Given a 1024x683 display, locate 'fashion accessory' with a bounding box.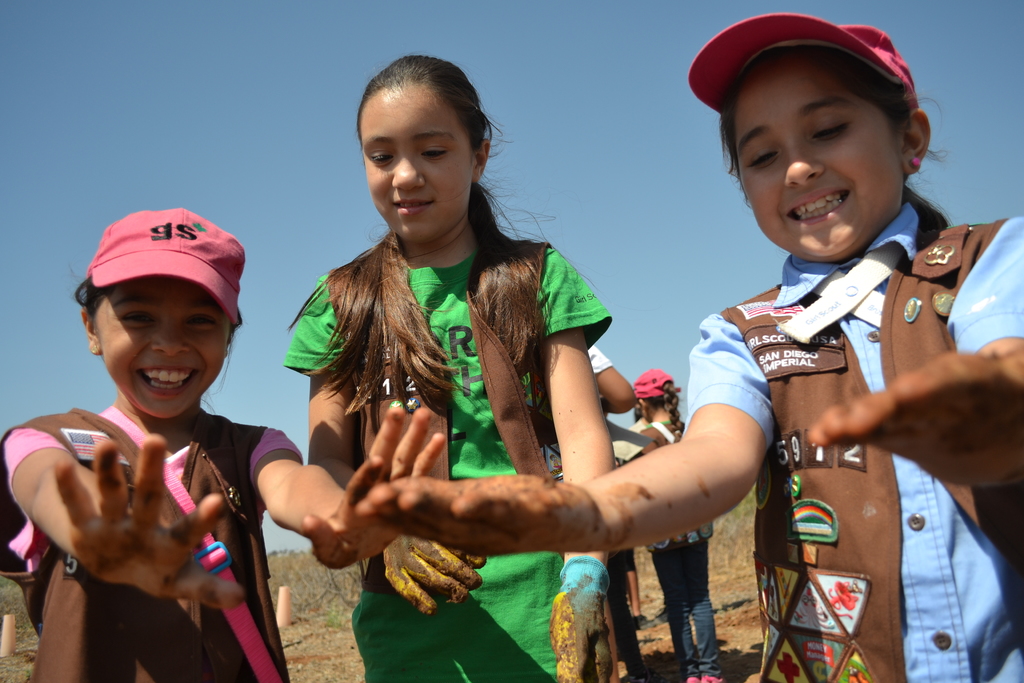
Located: l=86, t=206, r=245, b=325.
